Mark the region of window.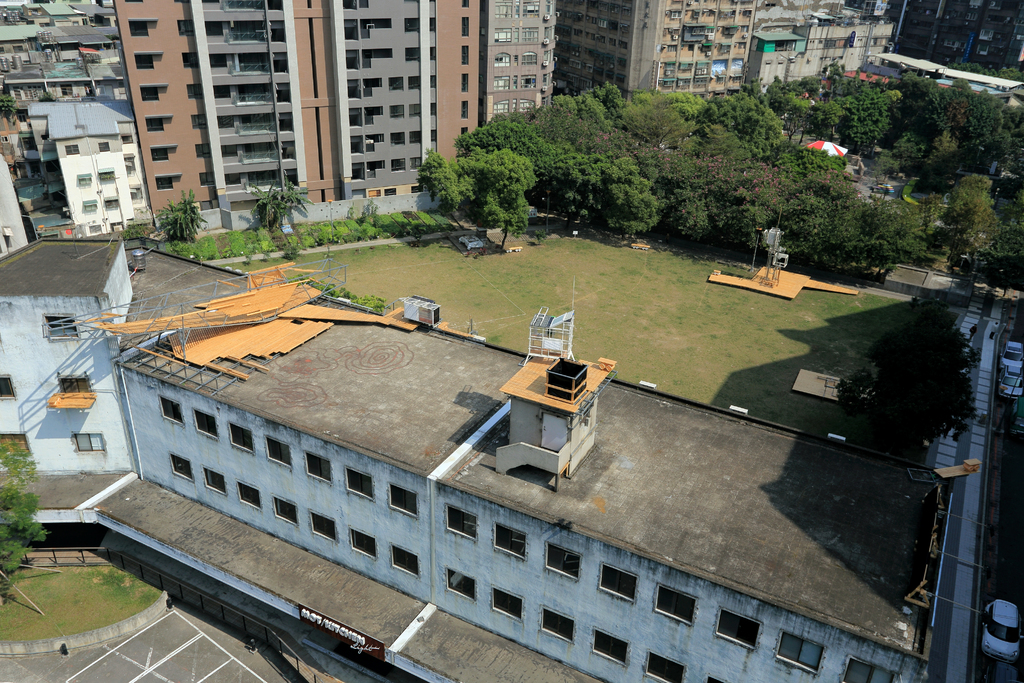
Region: Rect(610, 20, 619, 32).
